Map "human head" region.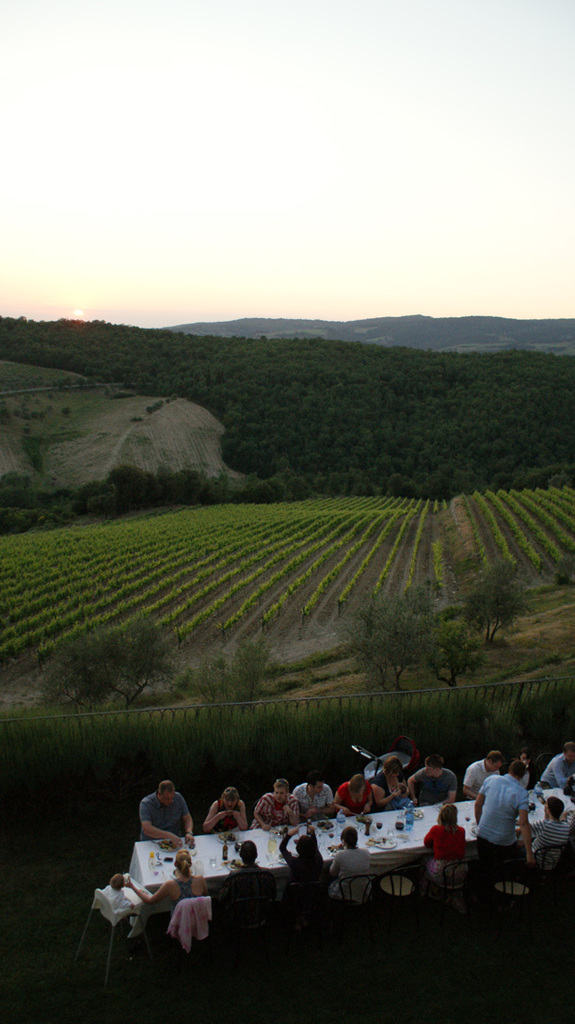
Mapped to Rect(172, 852, 191, 872).
